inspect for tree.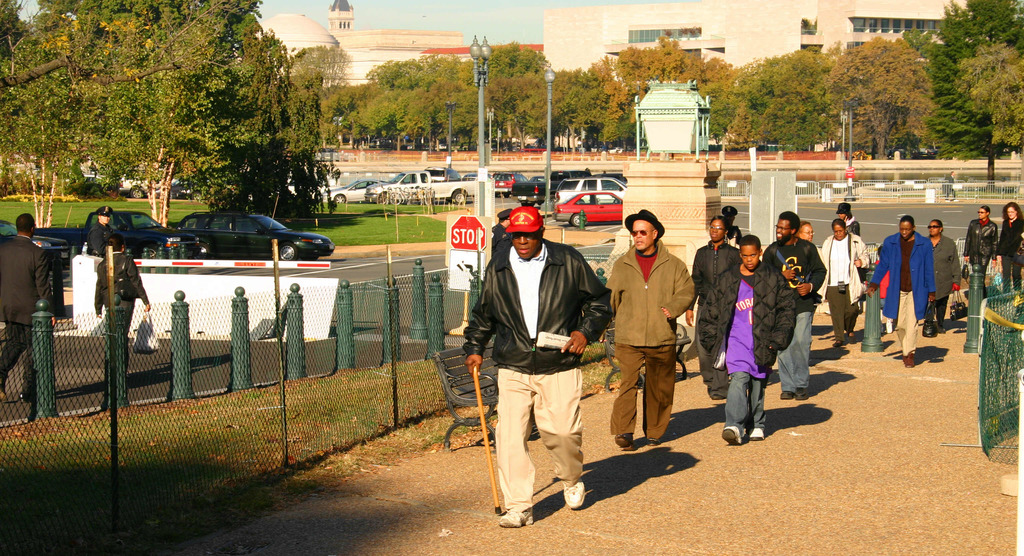
Inspection: 367/86/407/145.
